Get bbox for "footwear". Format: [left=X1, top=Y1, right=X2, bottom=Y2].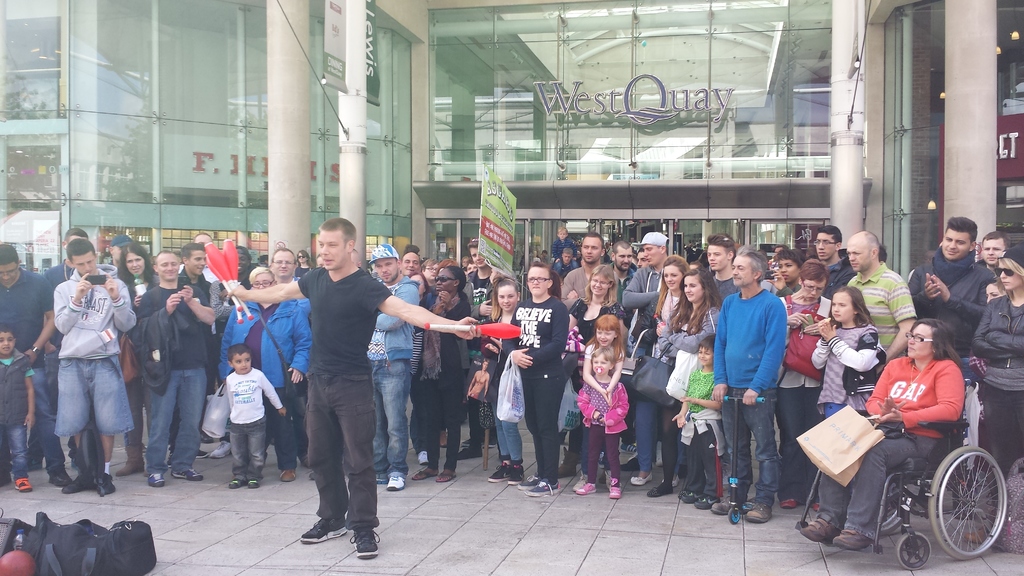
[left=649, top=474, right=678, bottom=497].
